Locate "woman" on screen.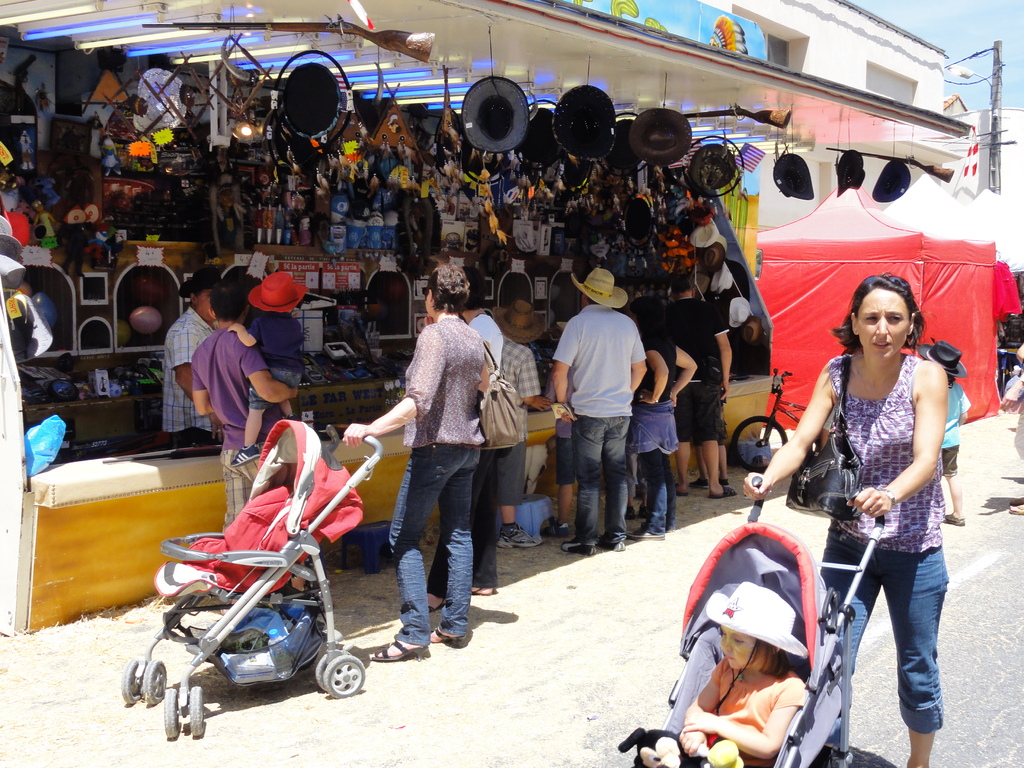
On screen at x1=340 y1=265 x2=495 y2=662.
